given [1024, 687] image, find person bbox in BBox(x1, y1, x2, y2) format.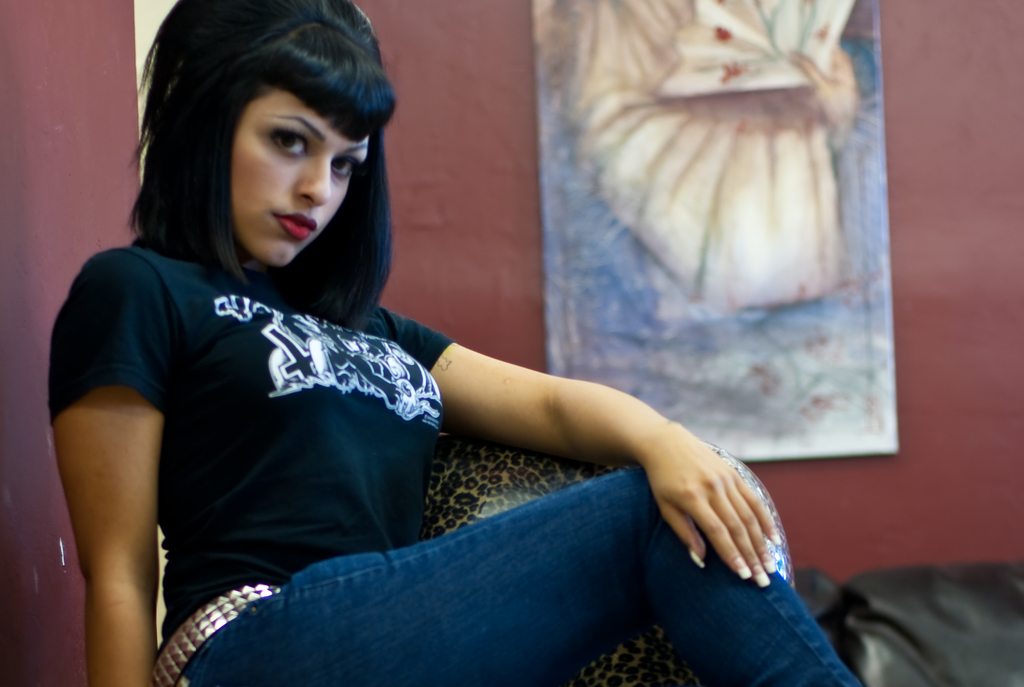
BBox(49, 0, 863, 686).
